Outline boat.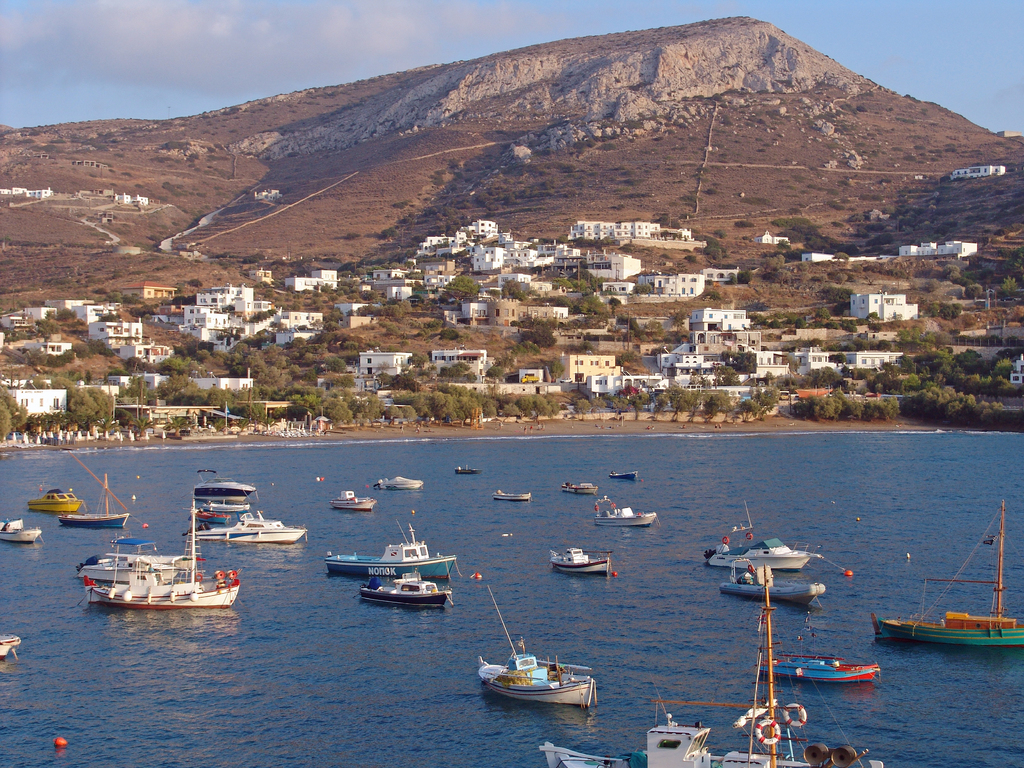
Outline: BBox(562, 482, 599, 495).
